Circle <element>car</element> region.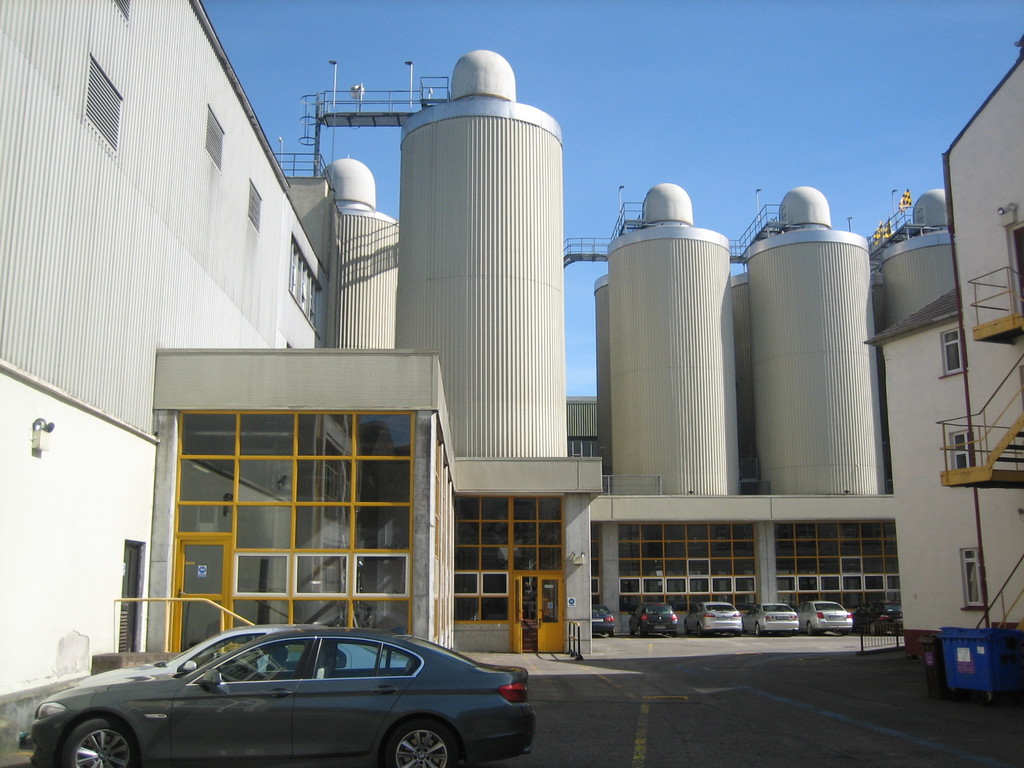
Region: bbox=[79, 627, 408, 680].
